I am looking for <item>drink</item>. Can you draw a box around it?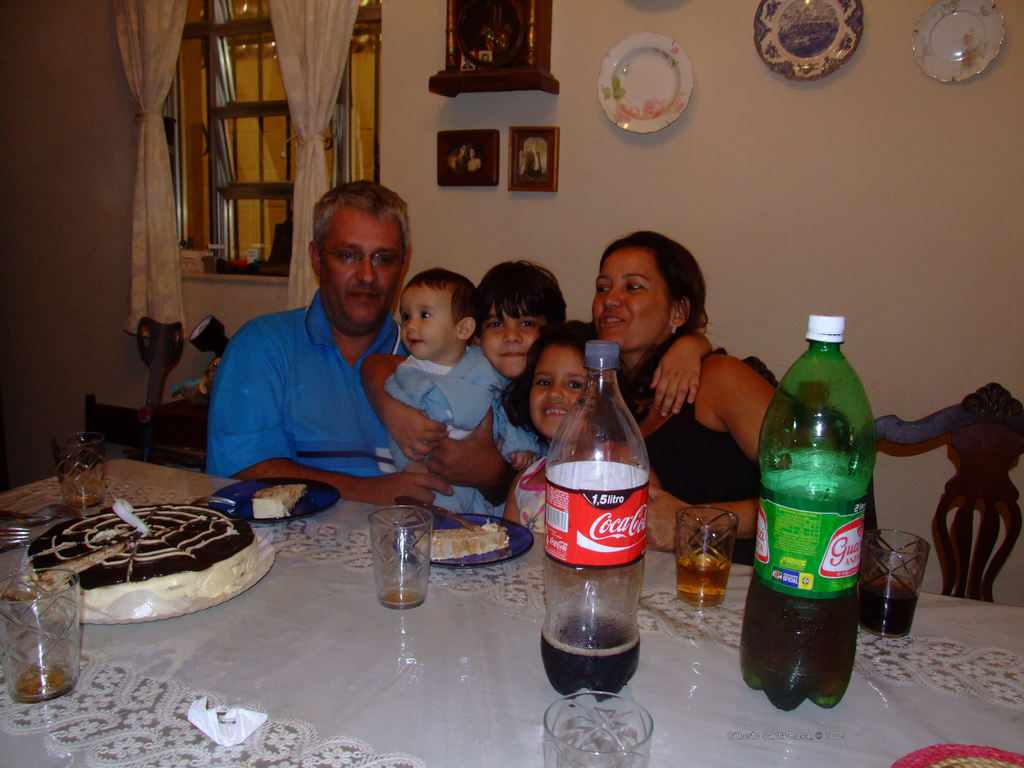
Sure, the bounding box is crop(867, 582, 915, 637).
